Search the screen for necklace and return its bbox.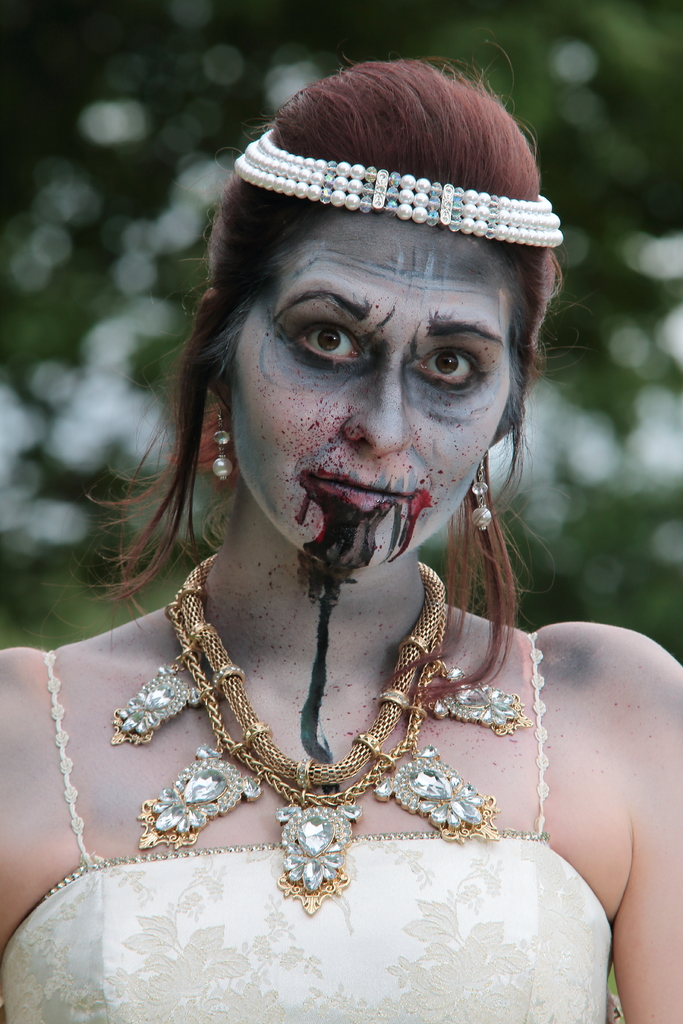
Found: x1=142, y1=511, x2=513, y2=957.
